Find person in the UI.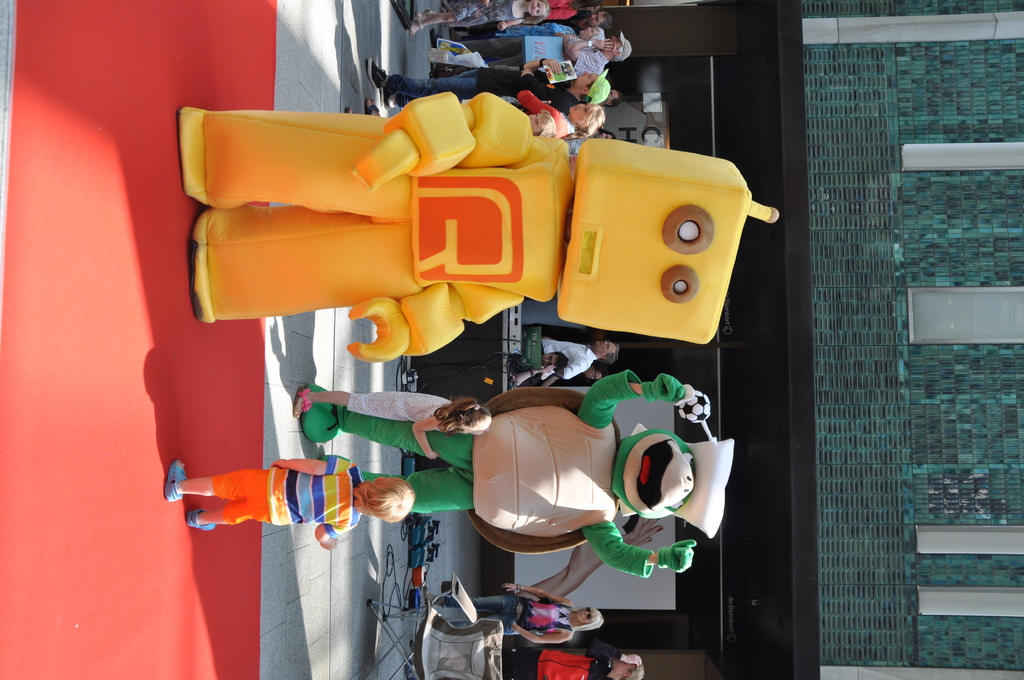
UI element at pyautogui.locateOnScreen(369, 55, 611, 117).
